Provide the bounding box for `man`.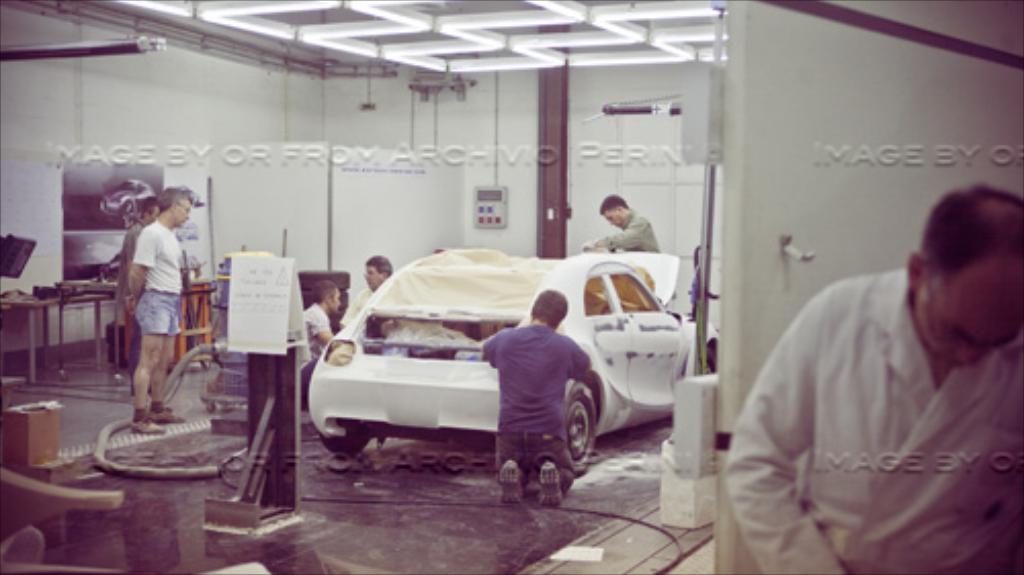
pyautogui.locateOnScreen(477, 286, 588, 507).
